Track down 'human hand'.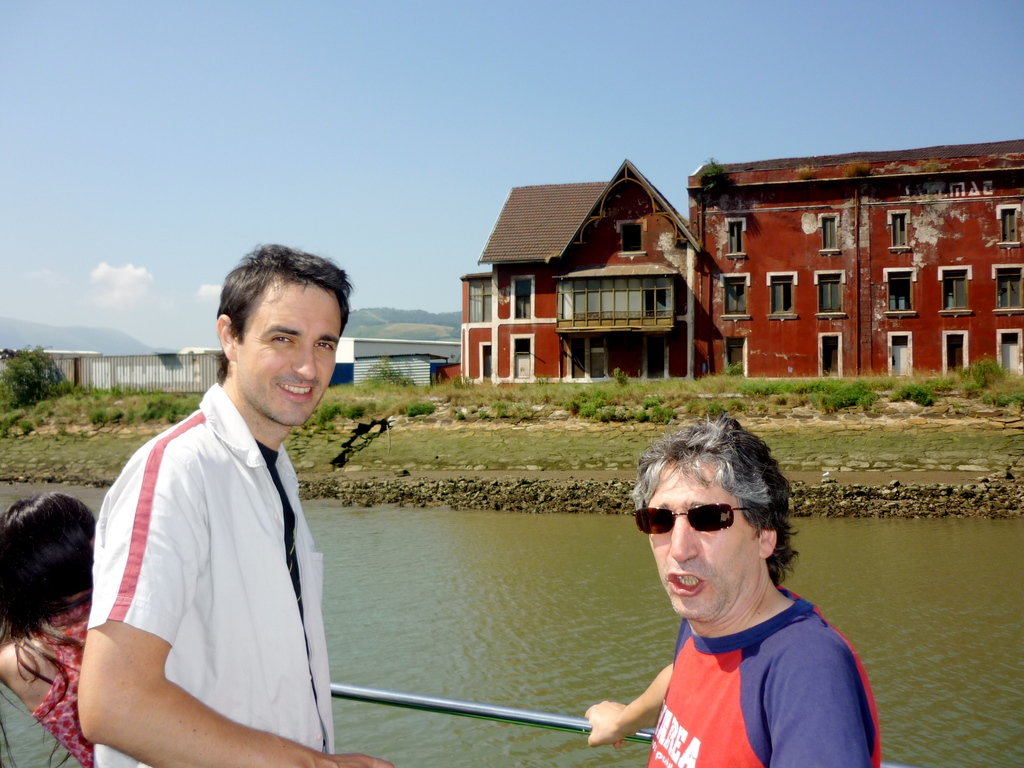
Tracked to left=321, top=756, right=394, bottom=767.
